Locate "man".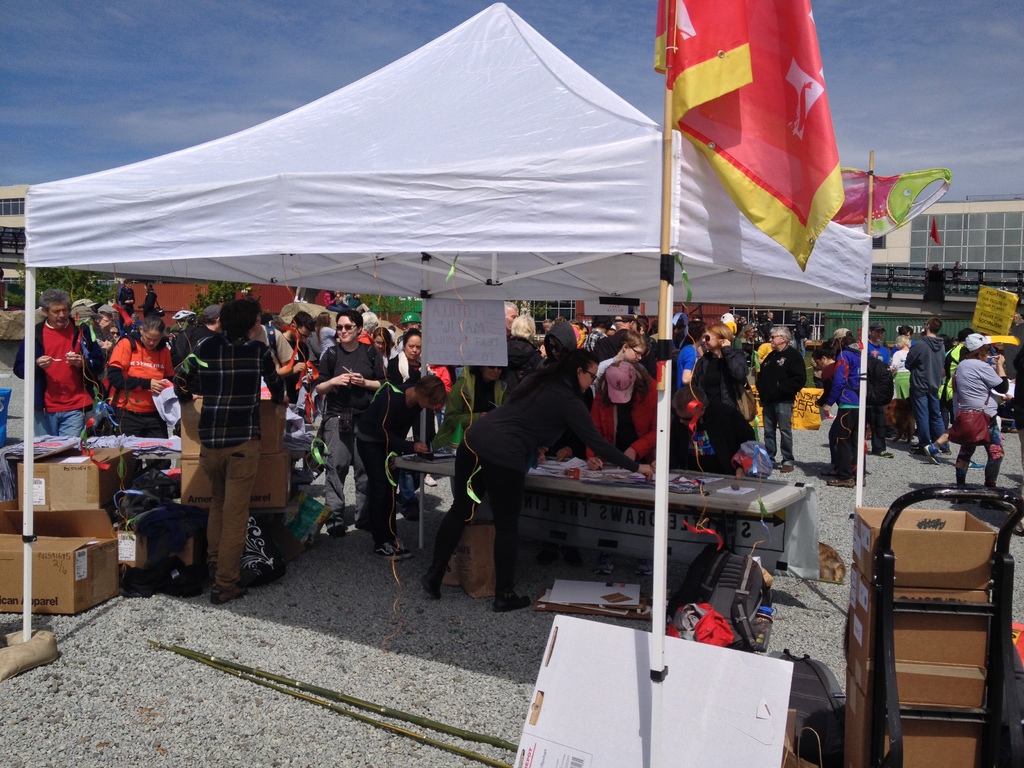
Bounding box: (left=906, top=317, right=949, bottom=455).
